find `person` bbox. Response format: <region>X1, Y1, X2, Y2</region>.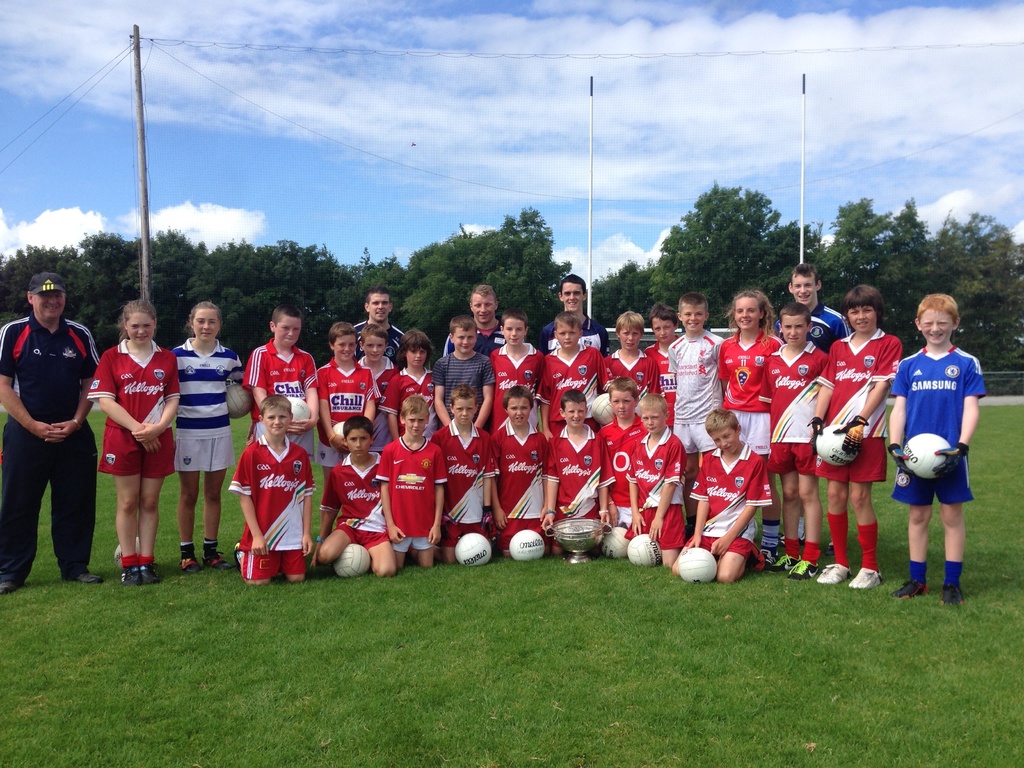
<region>896, 303, 989, 616</region>.
